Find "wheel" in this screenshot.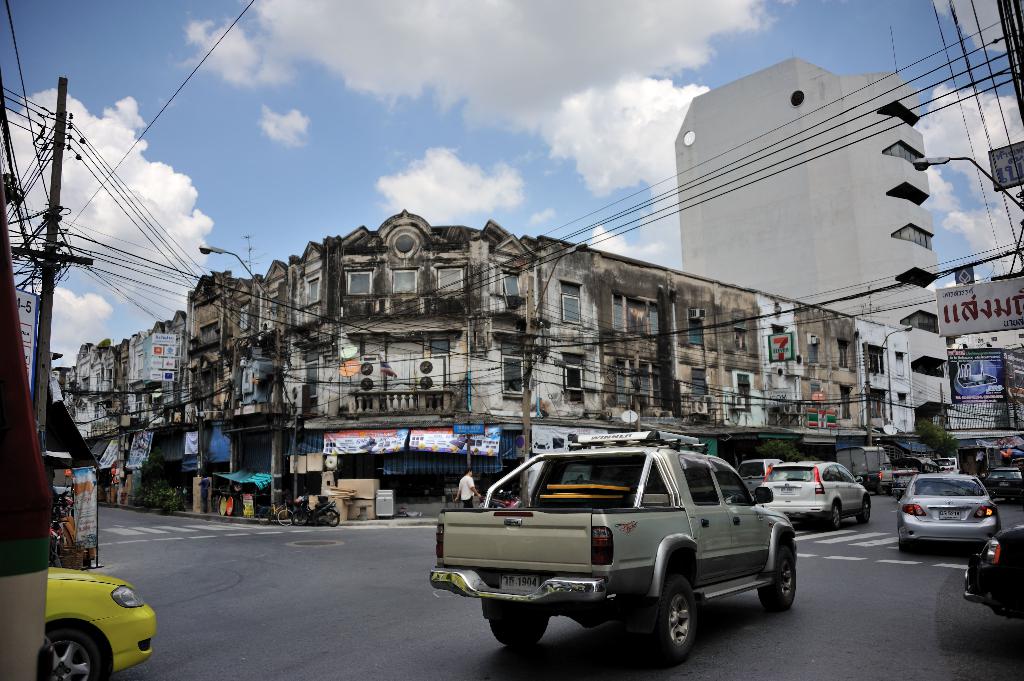
The bounding box for "wheel" is BBox(276, 508, 295, 526).
